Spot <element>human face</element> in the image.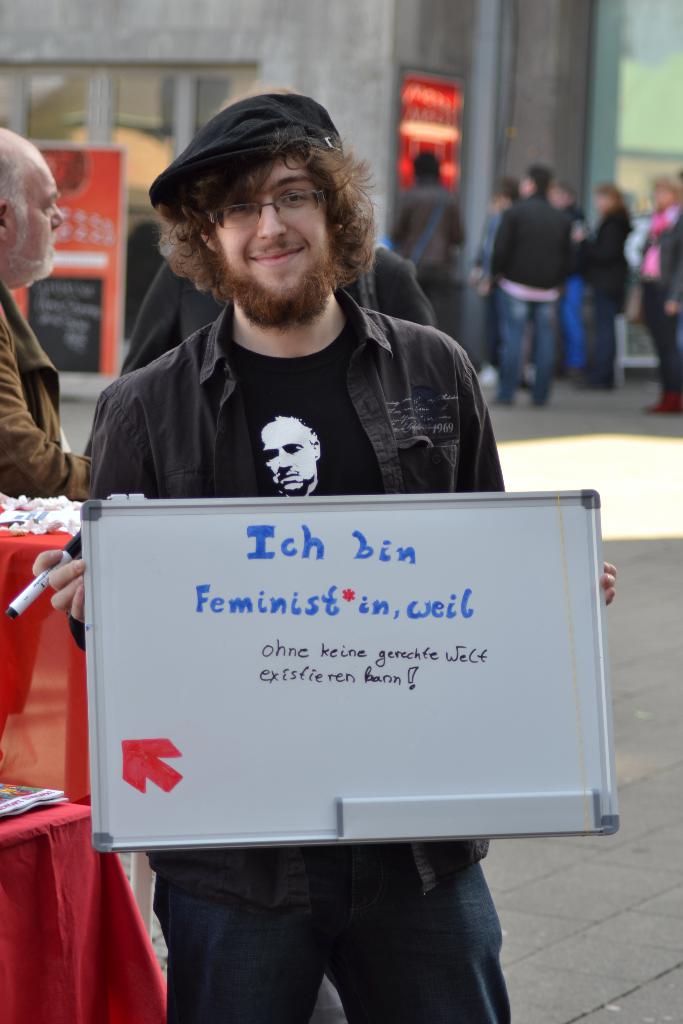
<element>human face</element> found at [12, 156, 64, 275].
